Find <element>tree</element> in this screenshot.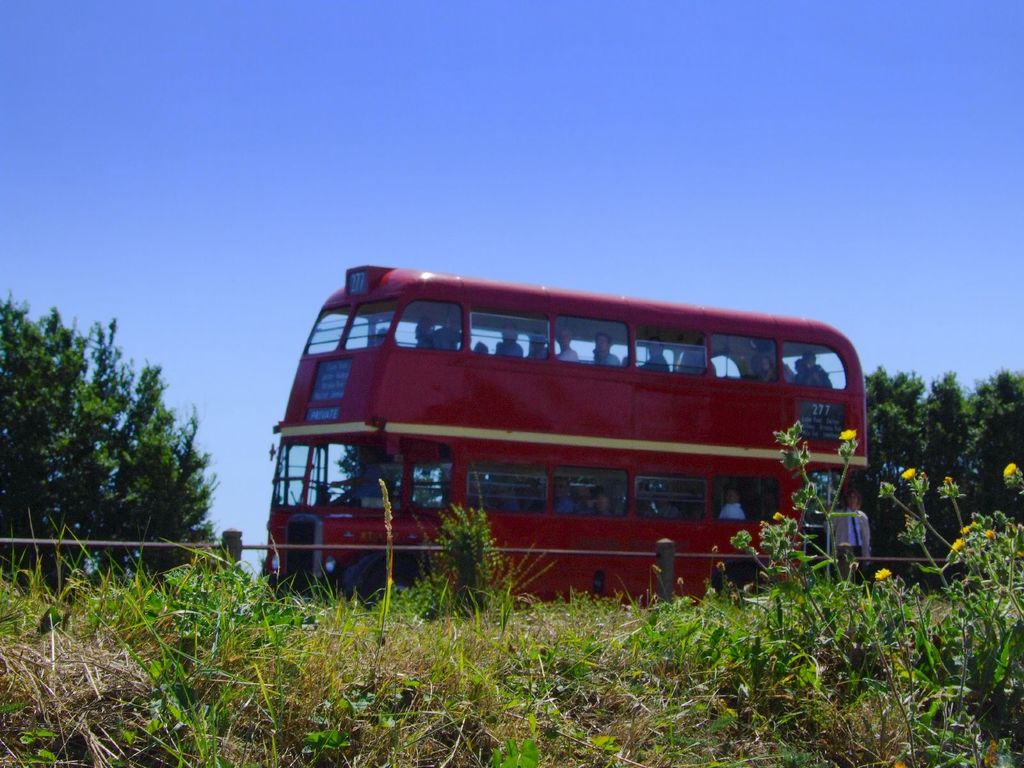
The bounding box for <element>tree</element> is Rect(0, 288, 218, 591).
